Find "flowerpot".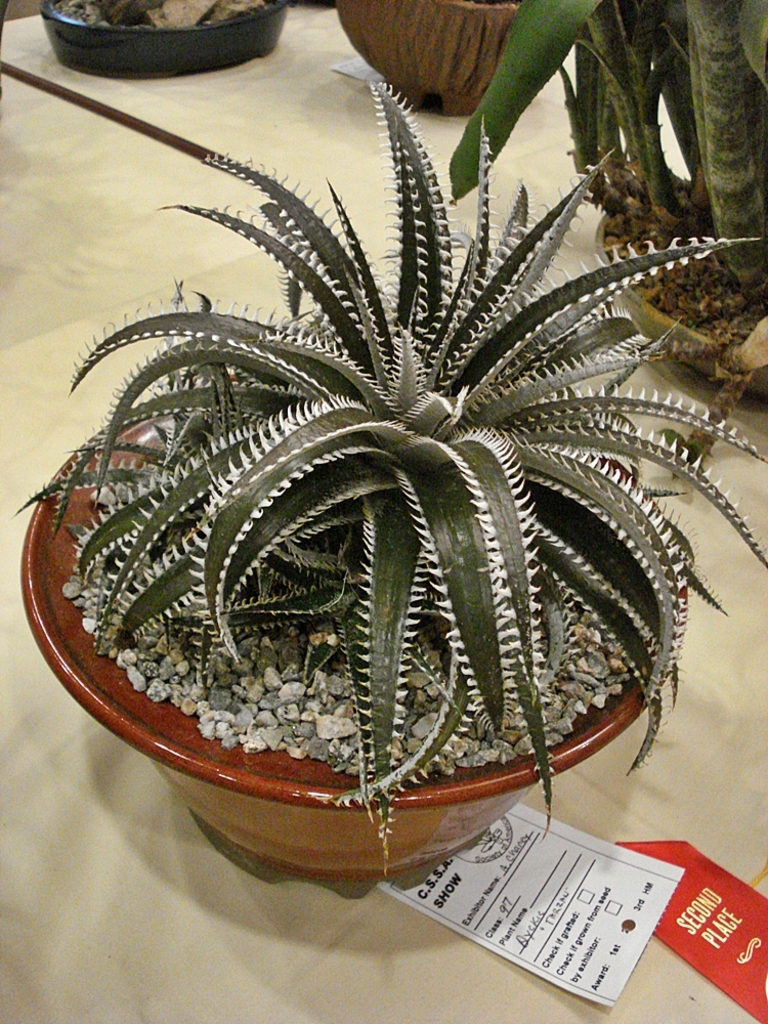
<region>0, 56, 767, 937</region>.
